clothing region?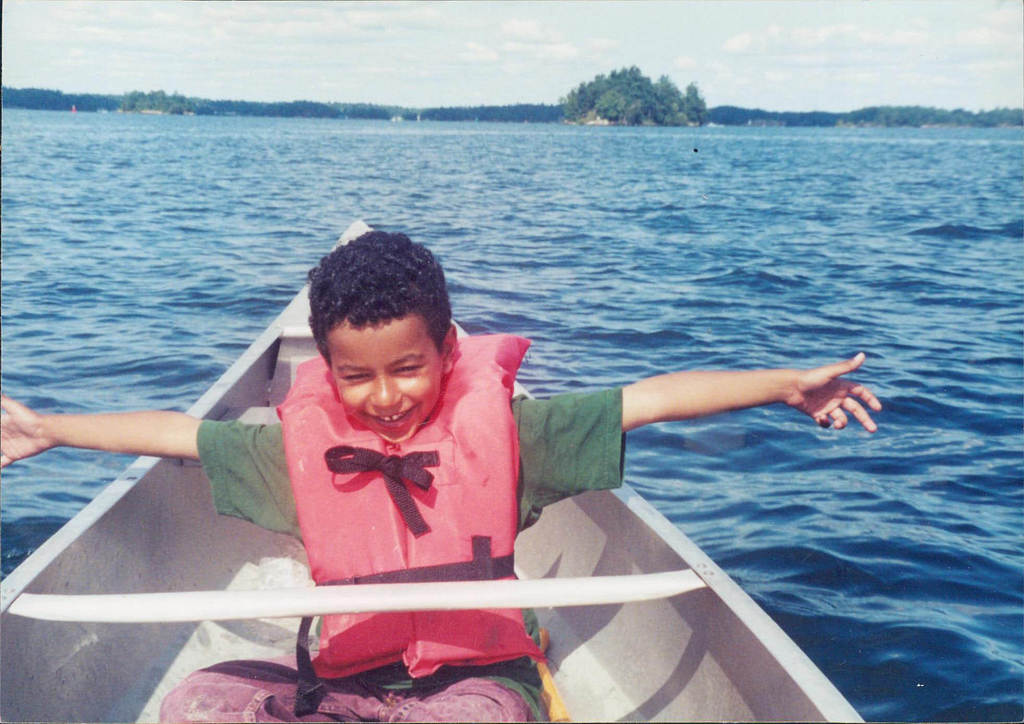
[x1=197, y1=388, x2=630, y2=699]
